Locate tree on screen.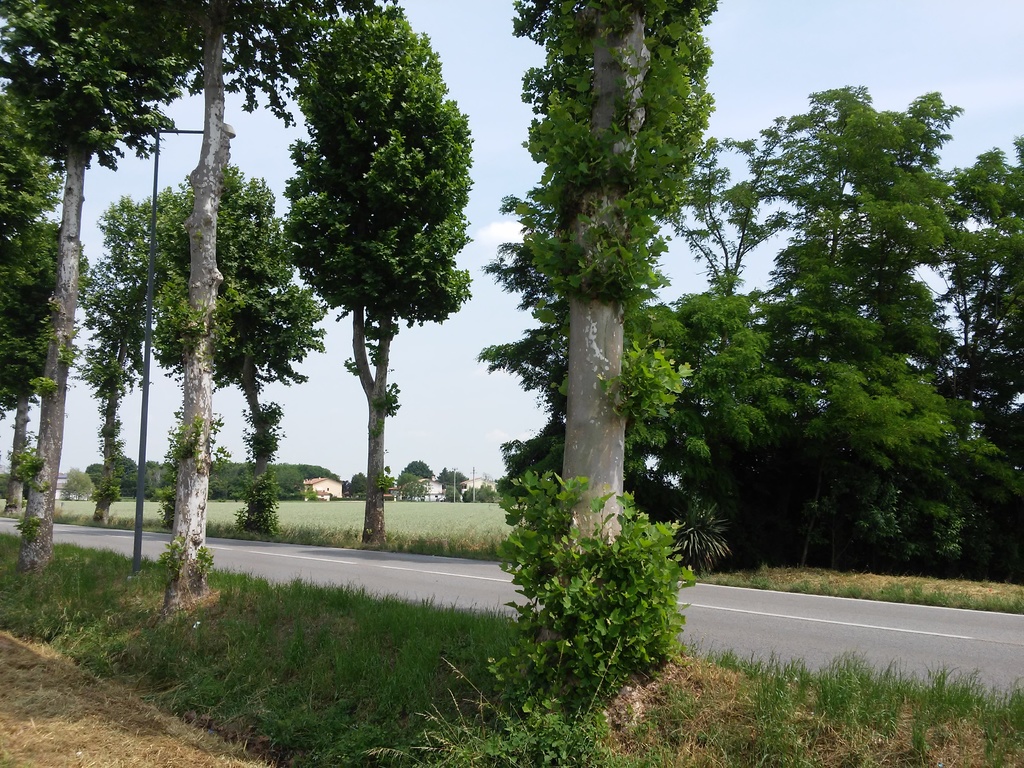
On screen at rect(0, 212, 90, 422).
